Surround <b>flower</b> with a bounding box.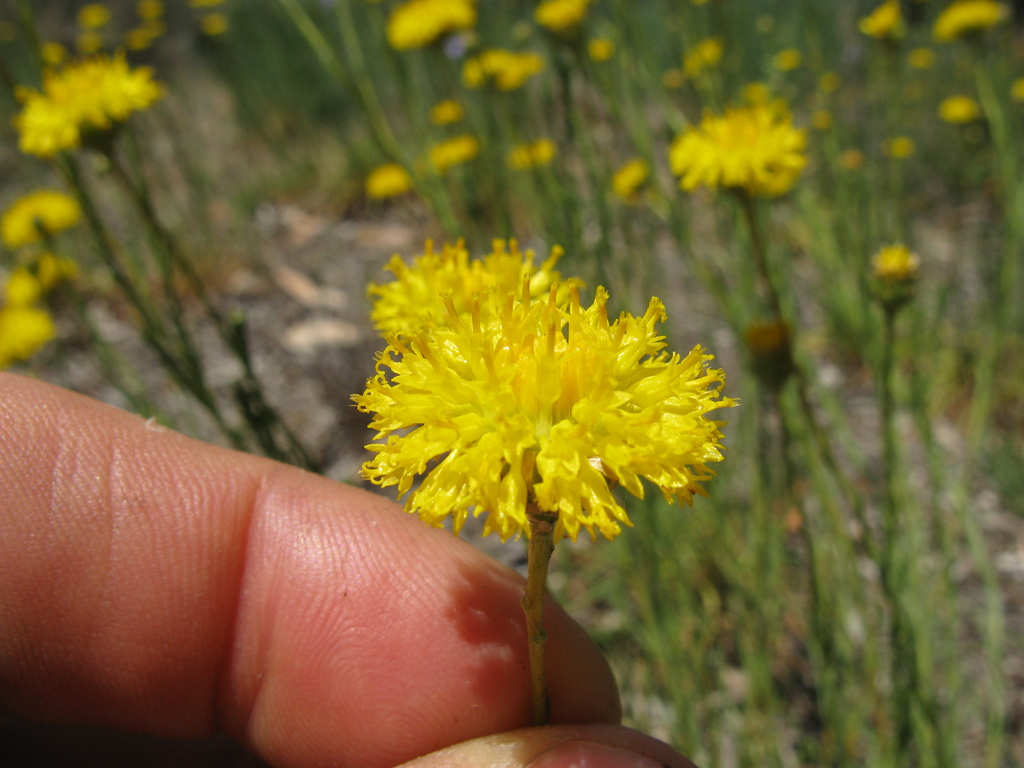
{"left": 0, "top": 192, "right": 77, "bottom": 257}.
